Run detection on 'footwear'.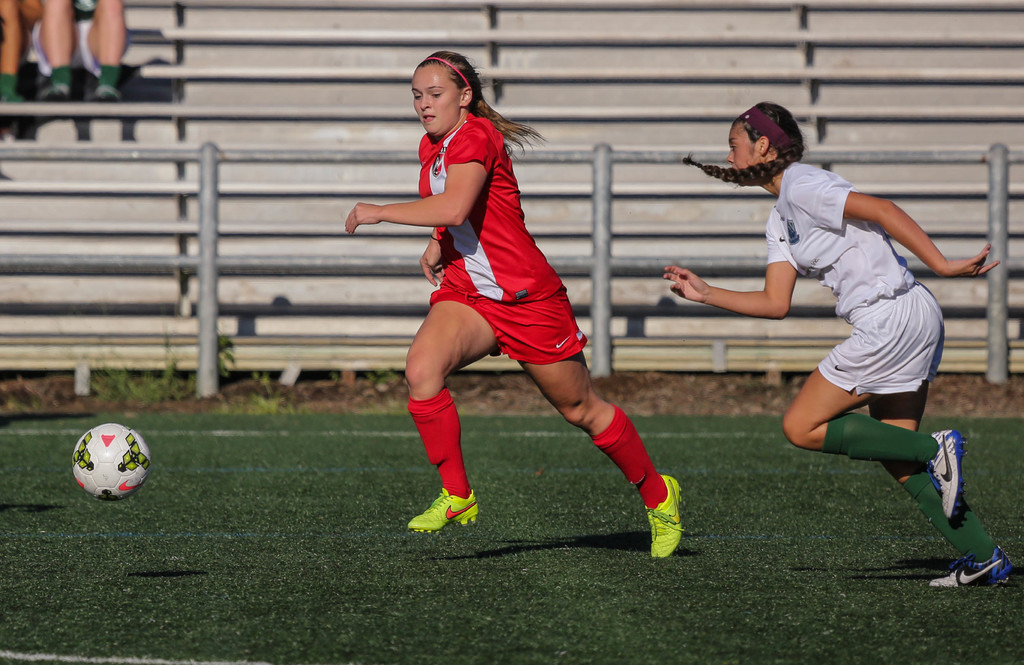
Result: select_region(927, 431, 968, 523).
